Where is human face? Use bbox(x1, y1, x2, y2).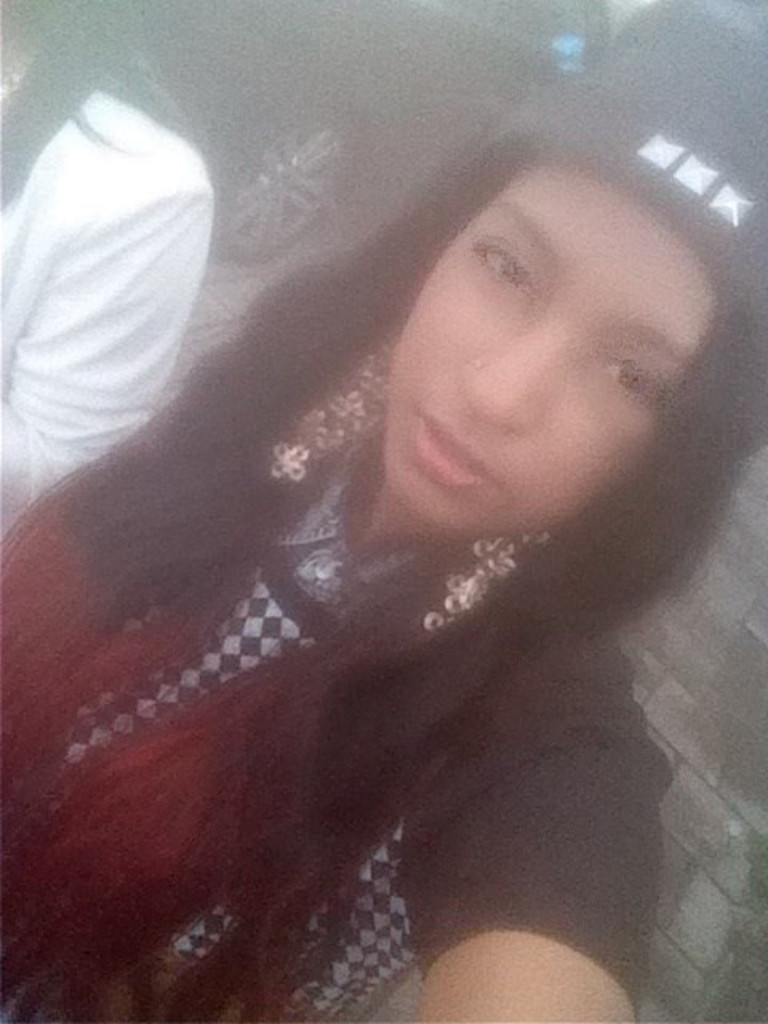
bbox(381, 166, 714, 525).
